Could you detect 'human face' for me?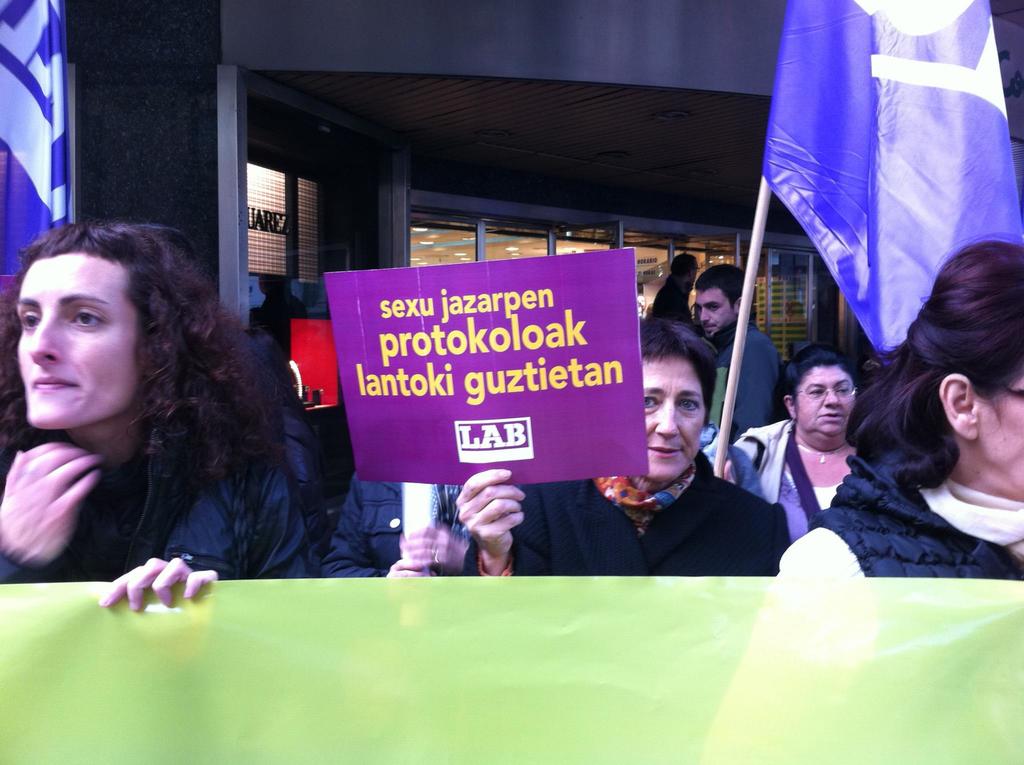
Detection result: 795/364/855/439.
